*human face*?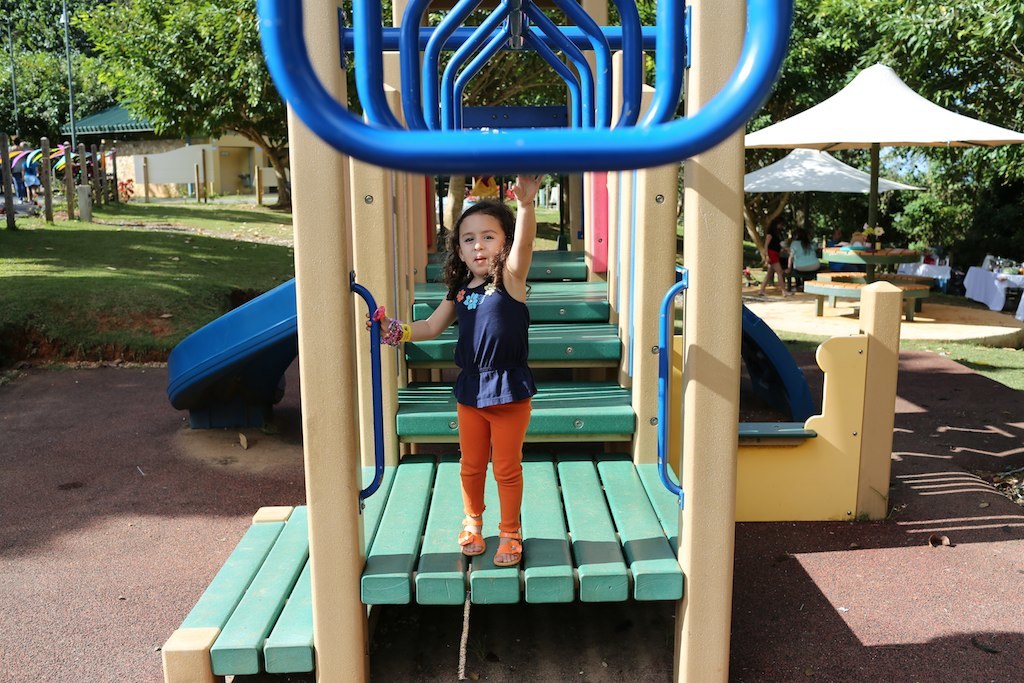
bbox=[456, 211, 506, 274]
